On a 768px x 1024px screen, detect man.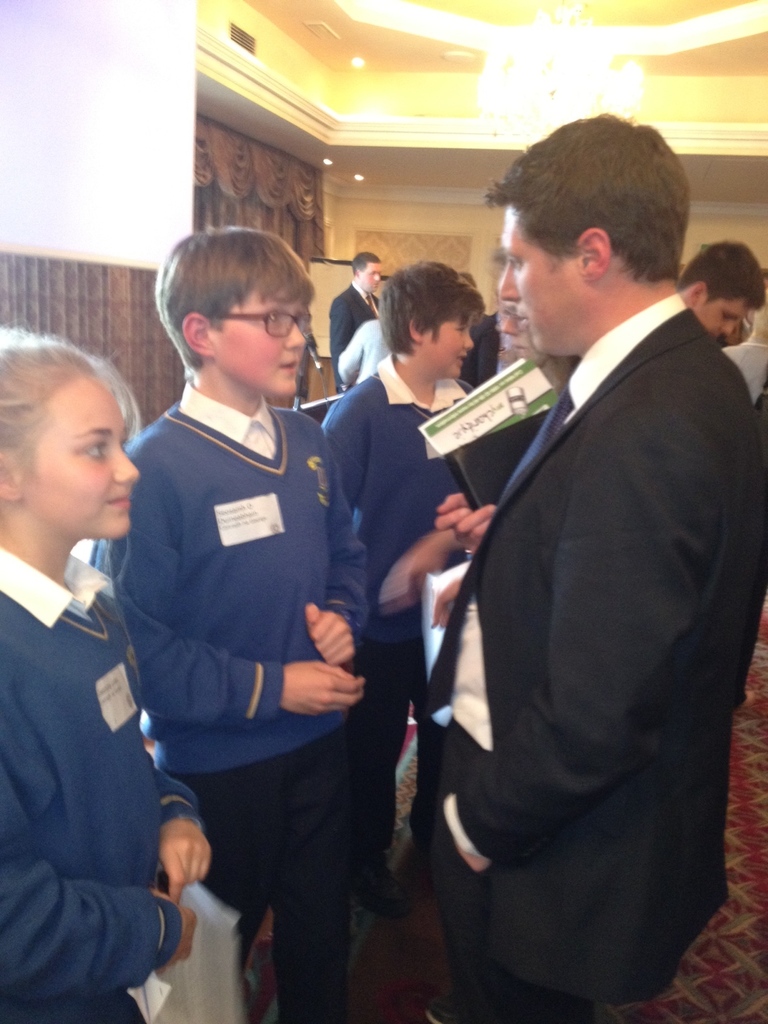
{"left": 325, "top": 245, "right": 387, "bottom": 387}.
